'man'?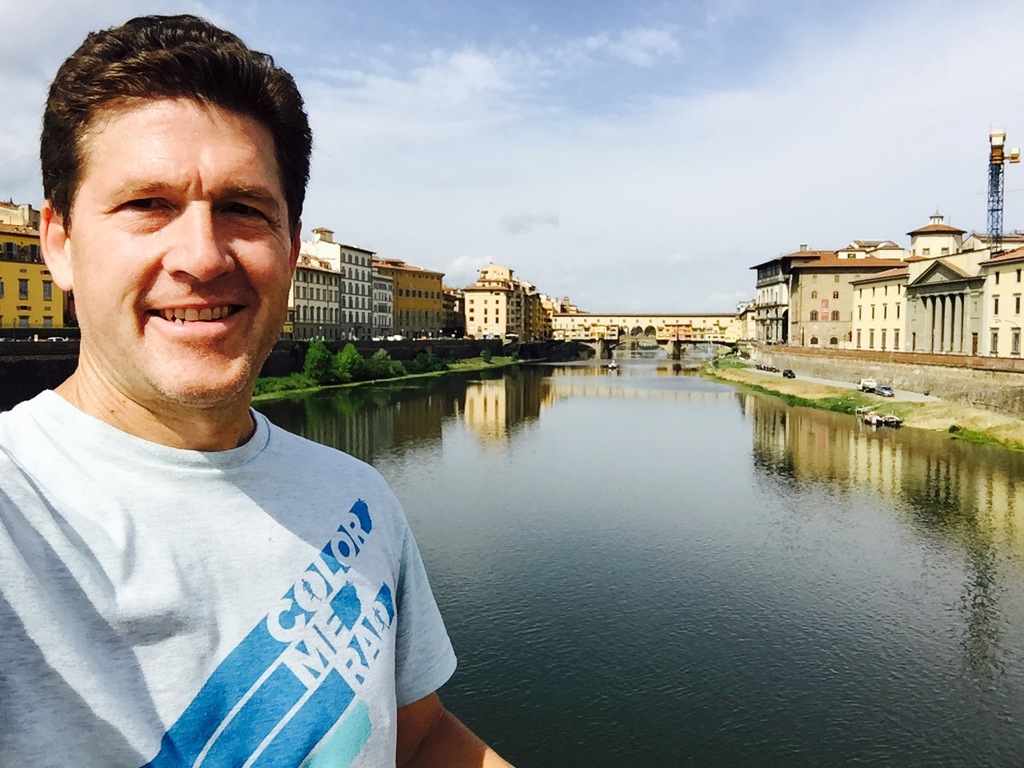
[x1=4, y1=110, x2=484, y2=758]
